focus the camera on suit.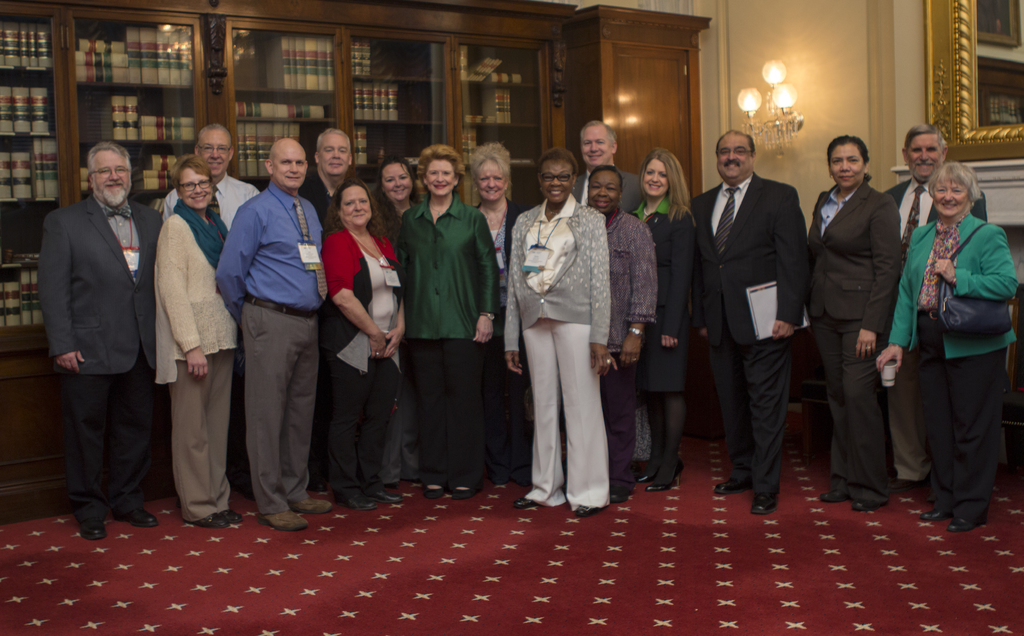
Focus region: region(36, 195, 165, 521).
